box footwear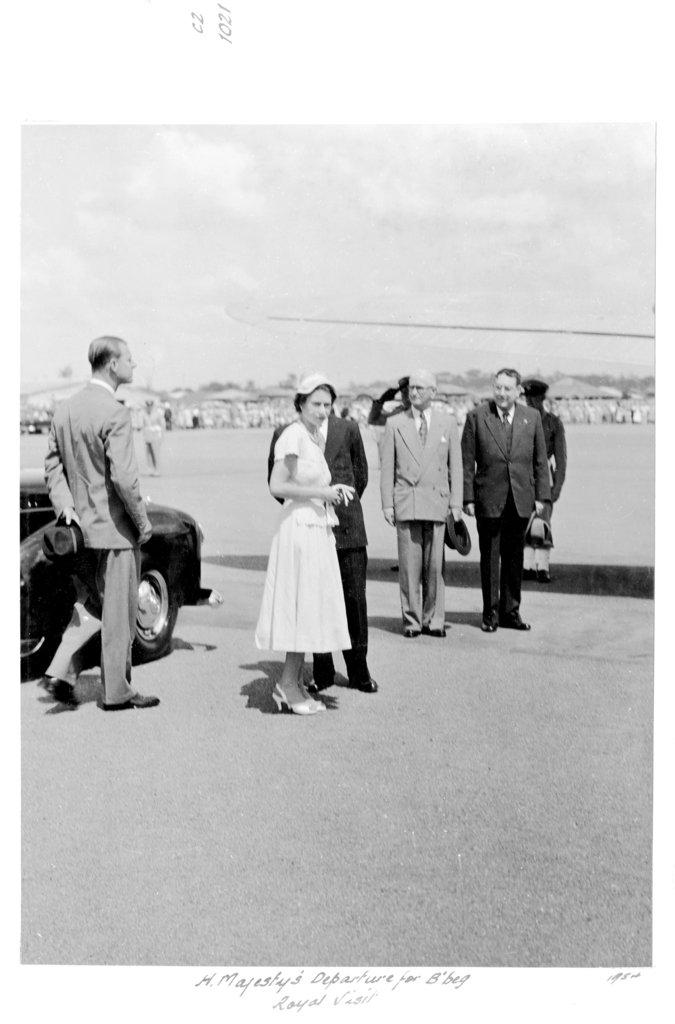
pyautogui.locateOnScreen(502, 617, 526, 631)
